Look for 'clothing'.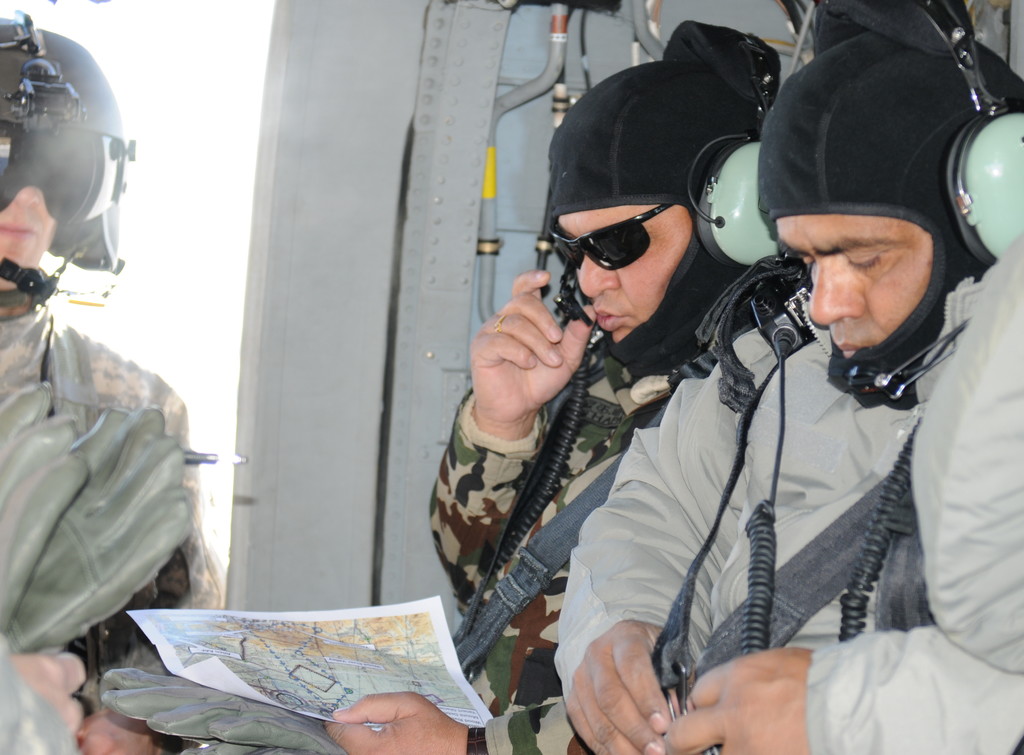
Found: x1=447 y1=95 x2=1013 y2=747.
